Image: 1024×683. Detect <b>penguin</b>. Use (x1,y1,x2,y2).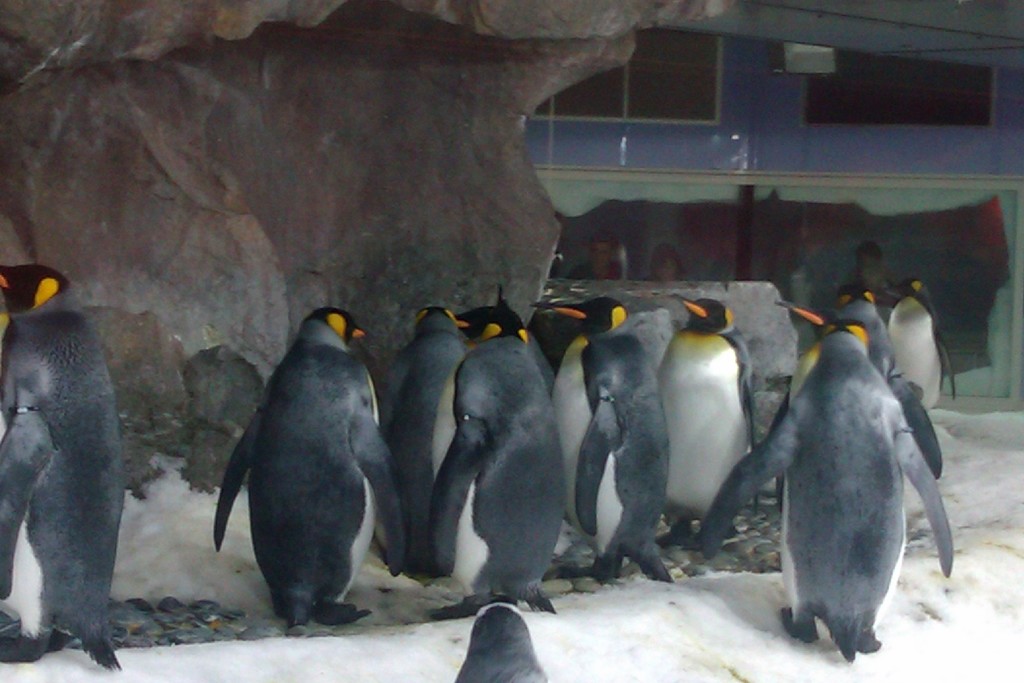
(193,304,383,634).
